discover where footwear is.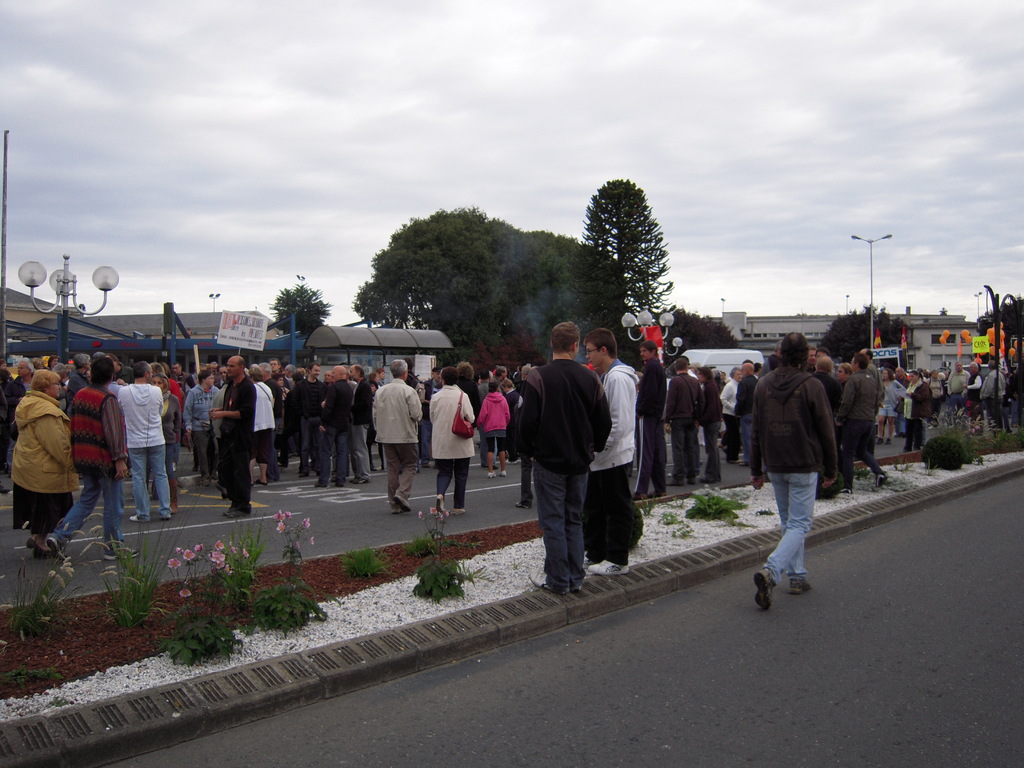
Discovered at 221 507 248 522.
